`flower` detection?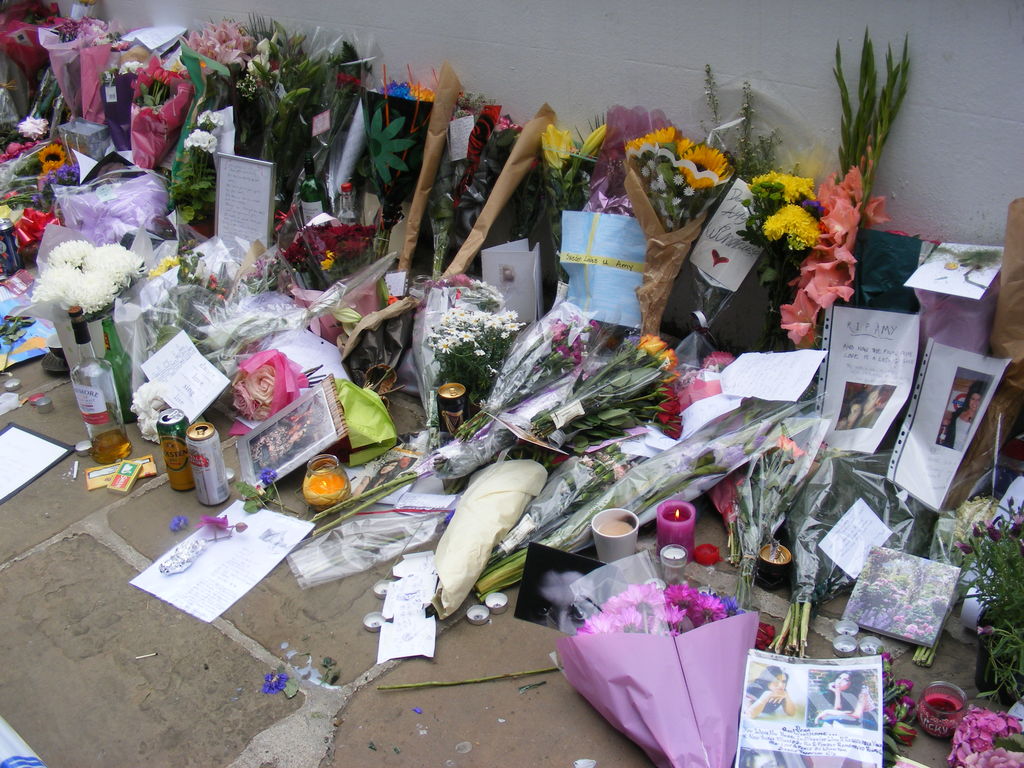
(x1=245, y1=397, x2=279, y2=421)
